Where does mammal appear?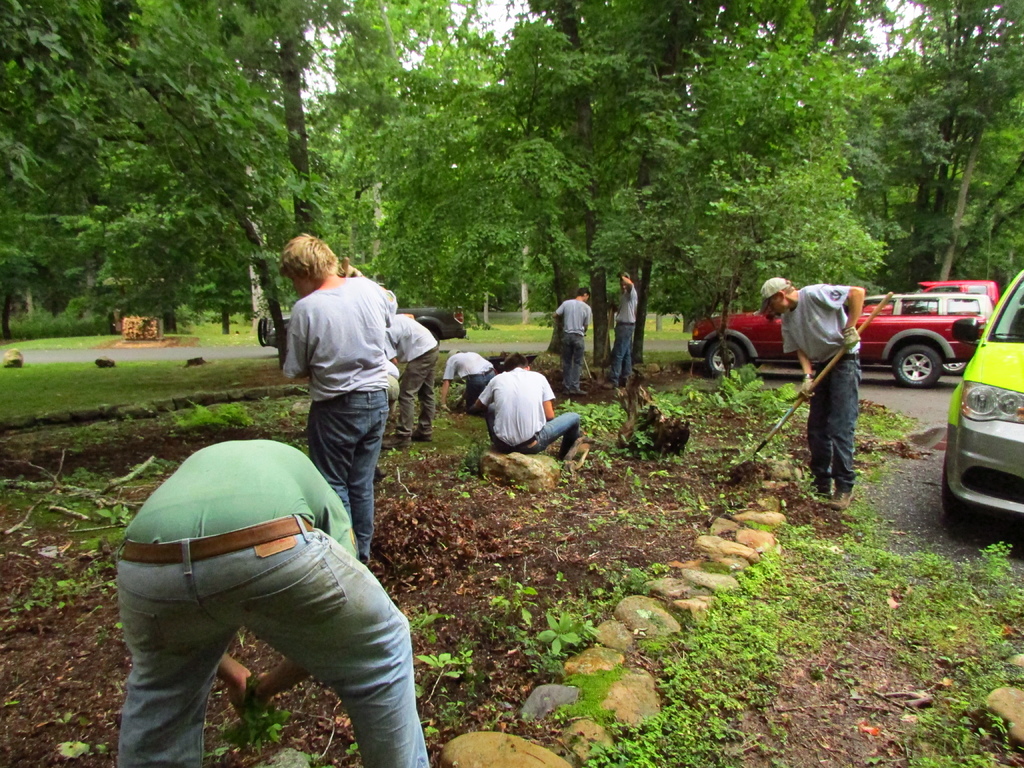
Appears at (280,234,397,566).
